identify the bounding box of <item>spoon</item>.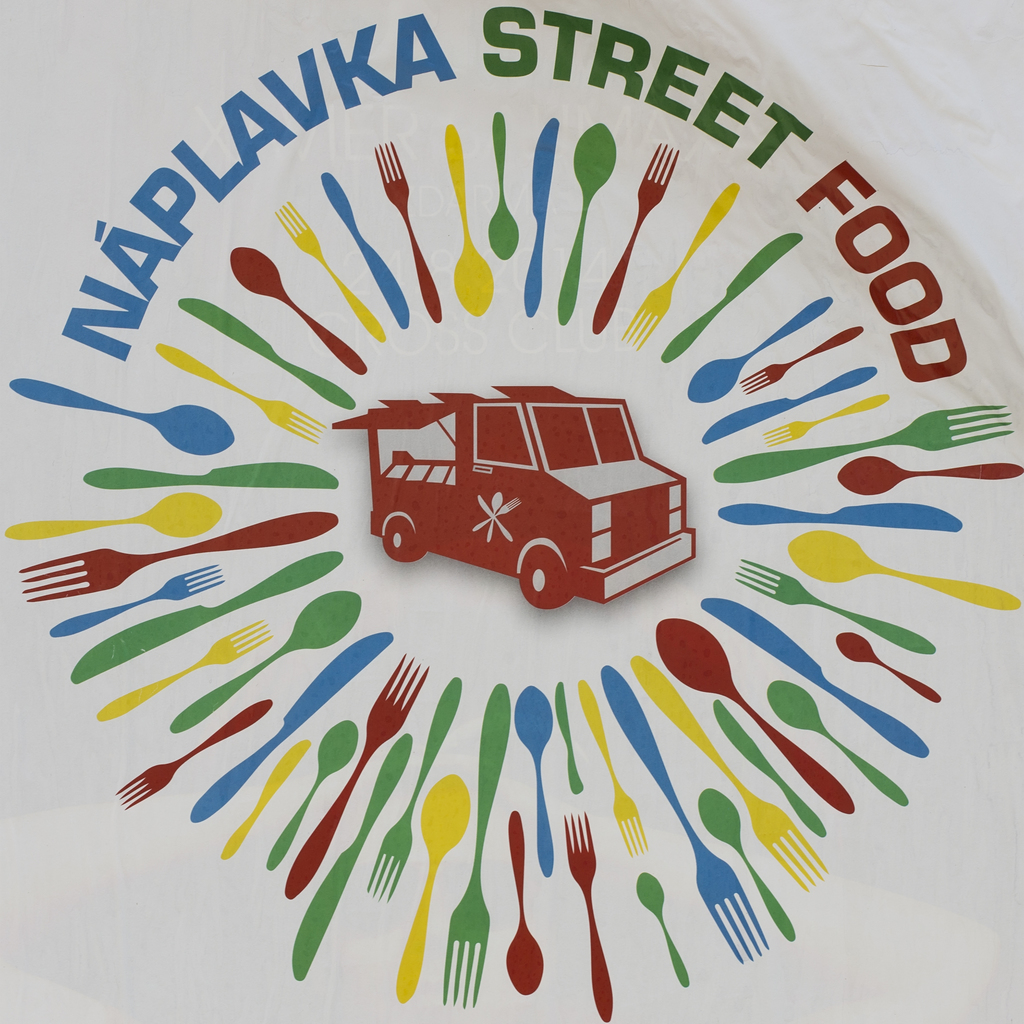
rect(9, 377, 235, 457).
